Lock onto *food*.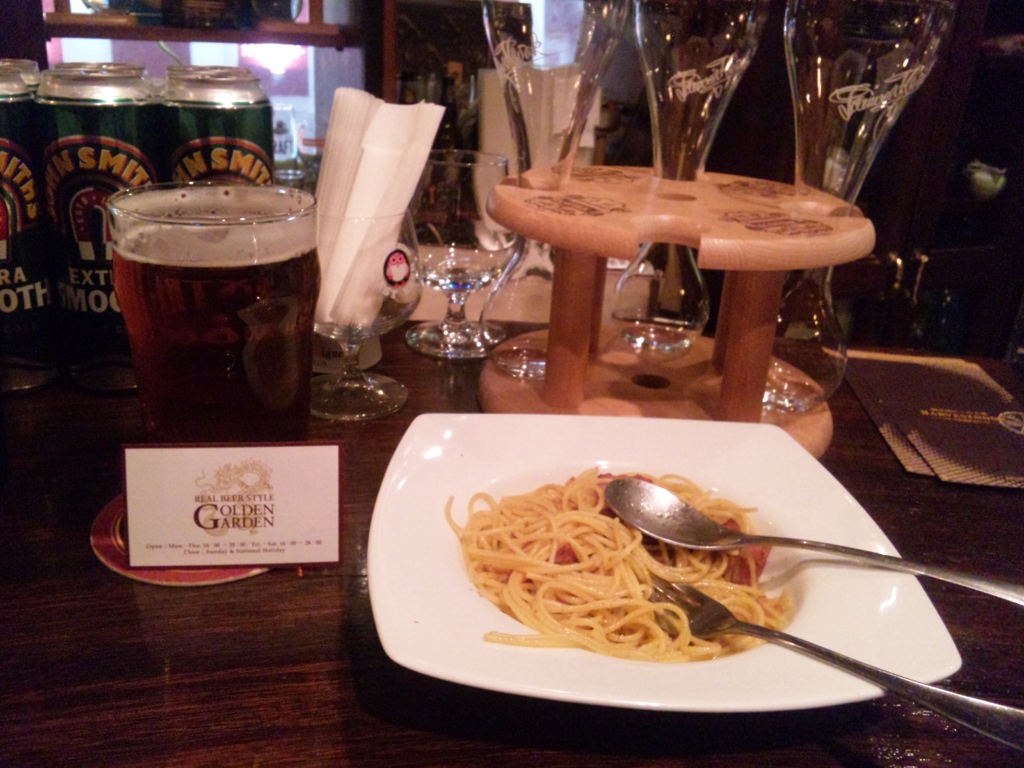
Locked: <bbox>440, 460, 788, 666</bbox>.
